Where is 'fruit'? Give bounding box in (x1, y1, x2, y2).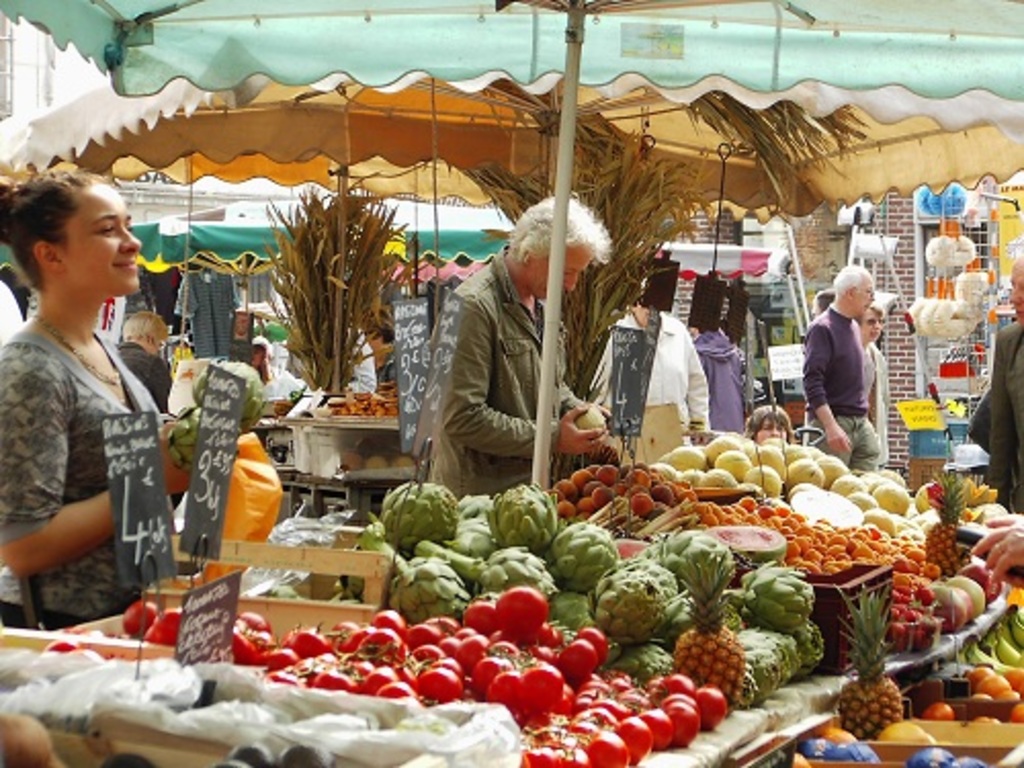
(674, 549, 748, 705).
